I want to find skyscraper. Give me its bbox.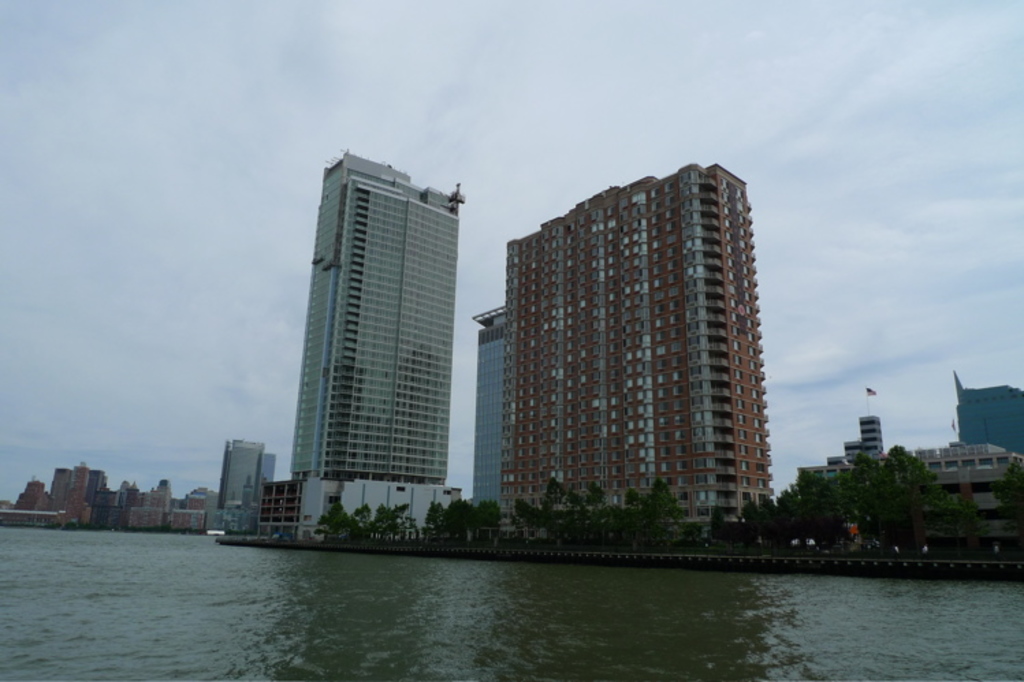
(139,476,175,532).
